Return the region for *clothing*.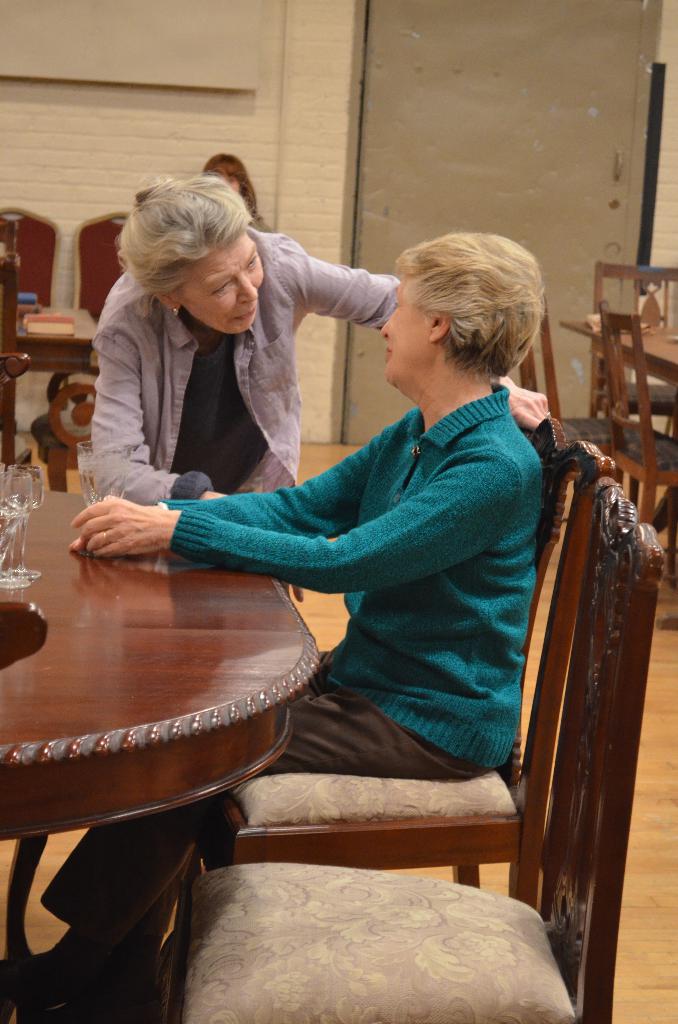
left=63, top=211, right=400, bottom=526.
